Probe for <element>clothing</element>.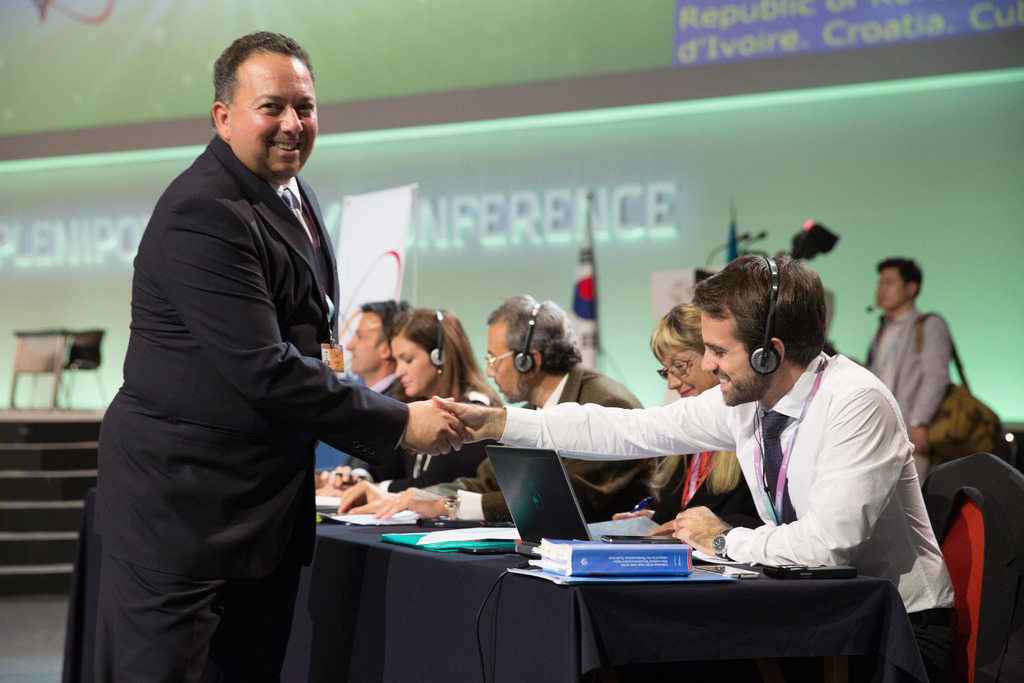
Probe result: <bbox>808, 301, 960, 443</bbox>.
